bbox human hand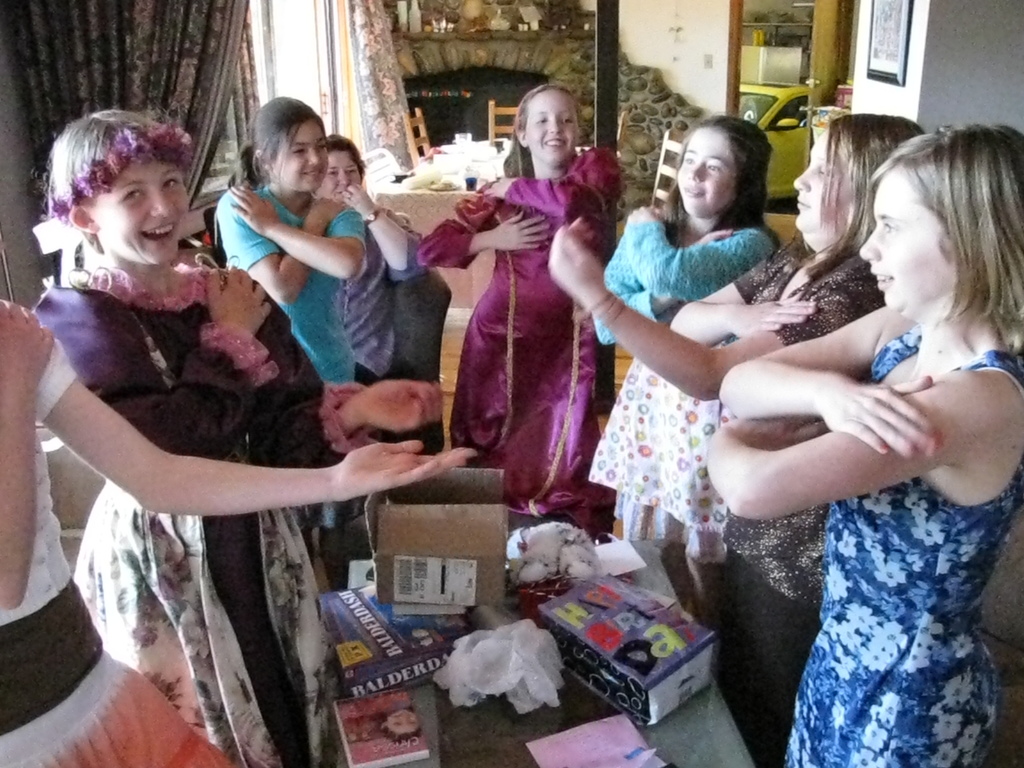
Rect(333, 438, 481, 506)
